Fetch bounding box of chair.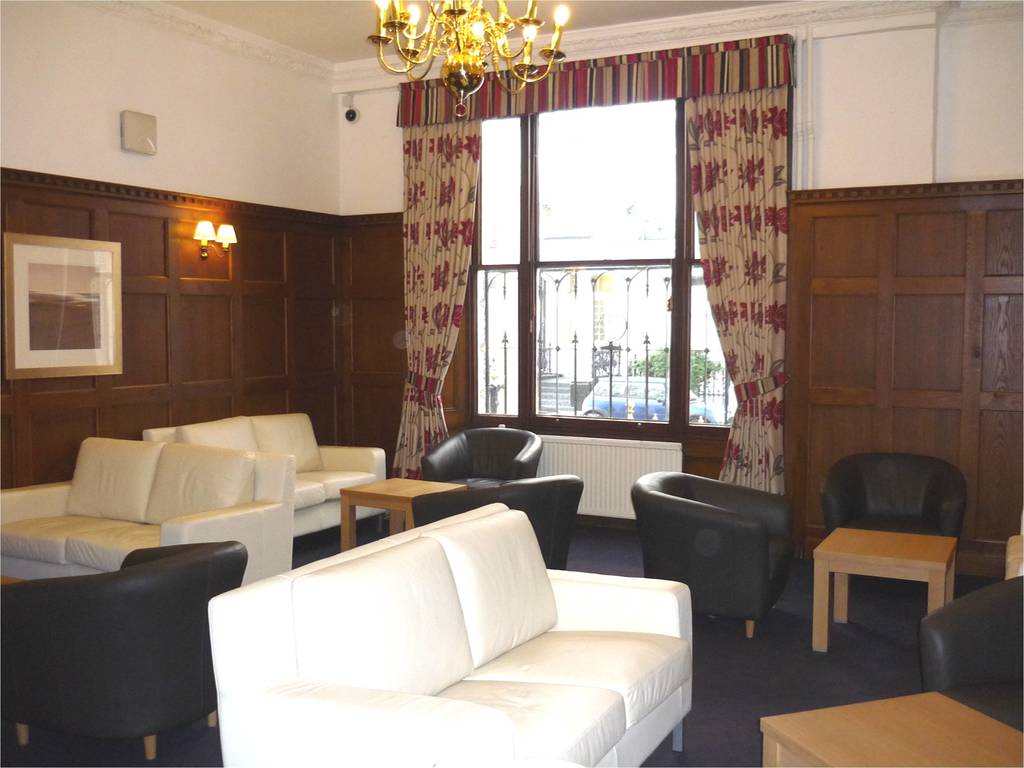
Bbox: x1=819 y1=450 x2=970 y2=593.
